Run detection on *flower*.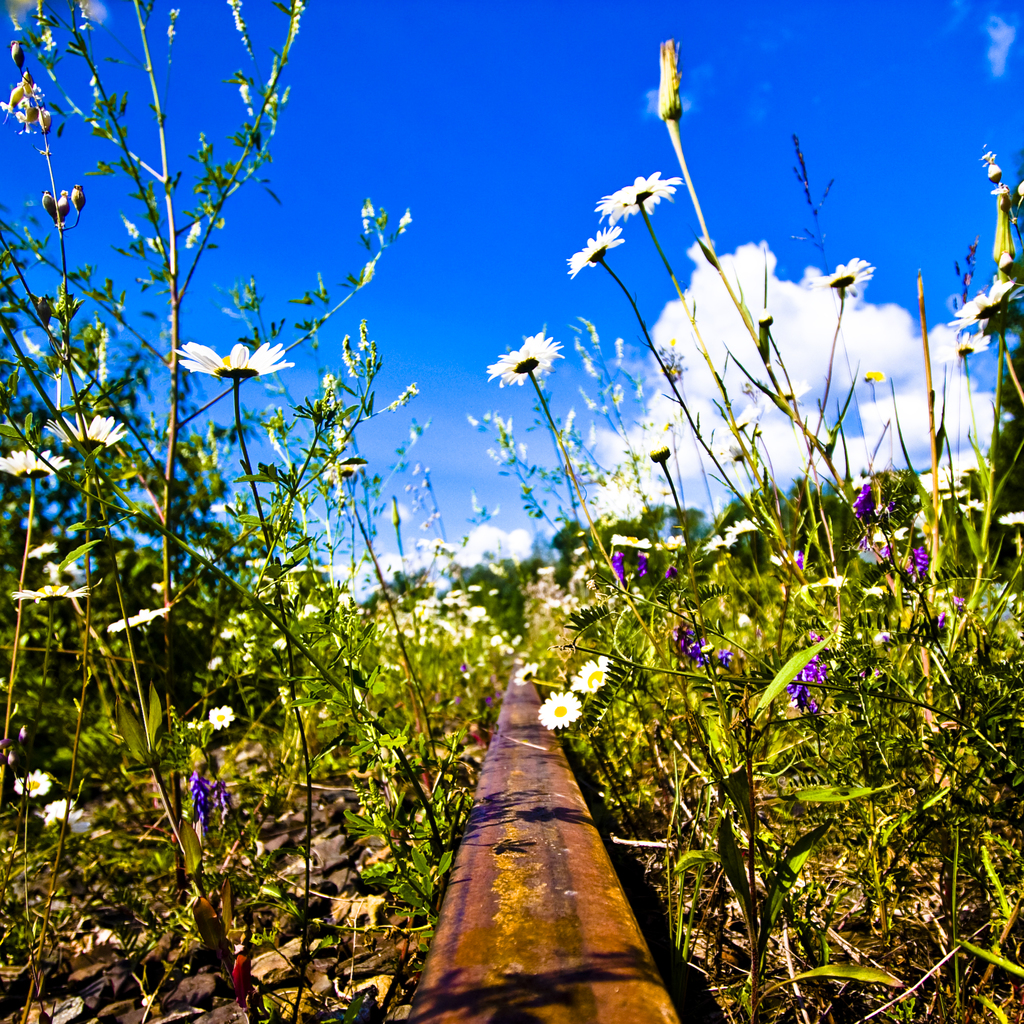
Result: l=24, t=538, r=62, b=564.
